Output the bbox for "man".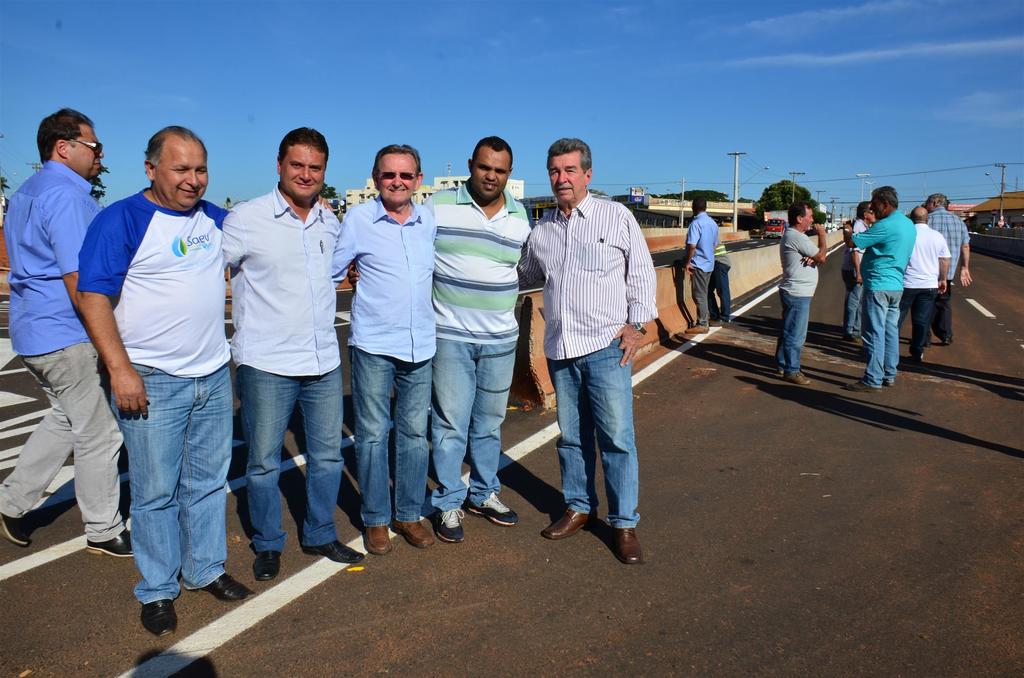
{"left": 522, "top": 134, "right": 660, "bottom": 565}.
